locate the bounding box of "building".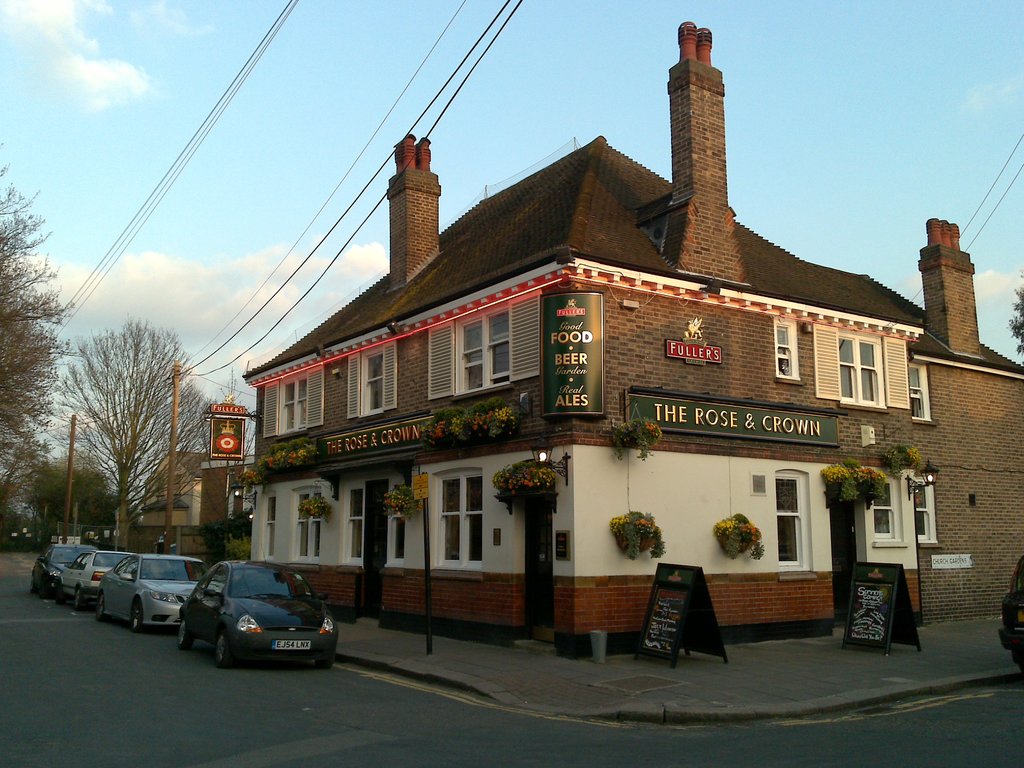
Bounding box: select_region(239, 21, 925, 659).
